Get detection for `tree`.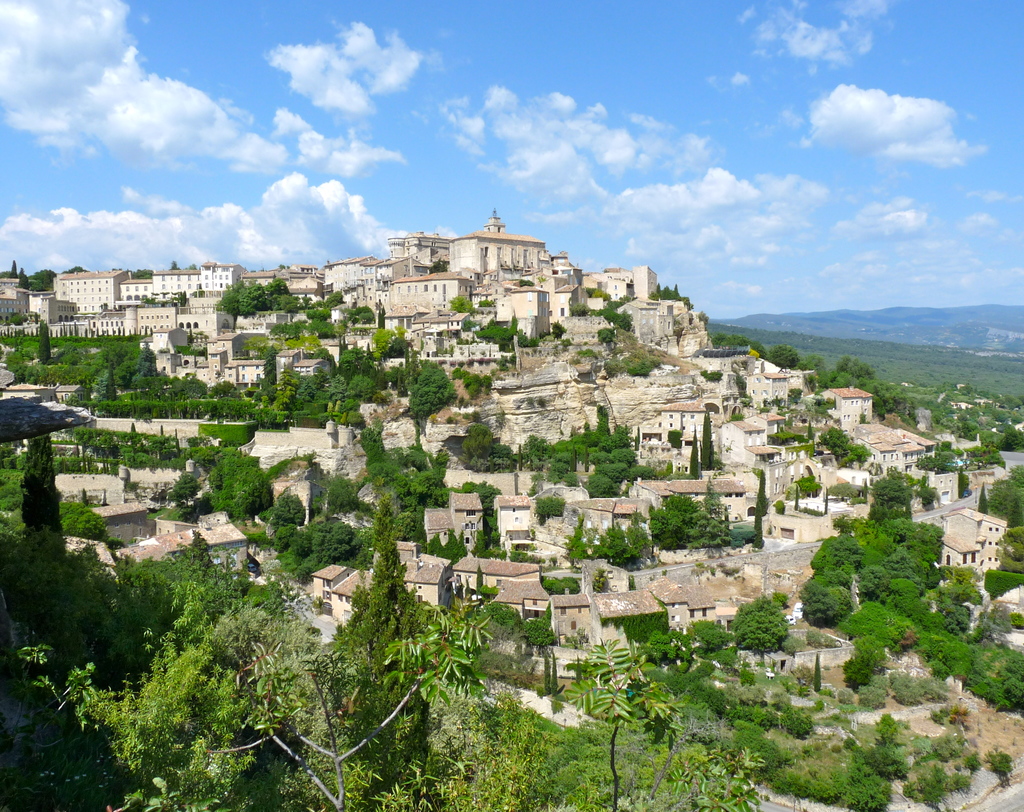
Detection: <bbox>559, 639, 680, 811</bbox>.
